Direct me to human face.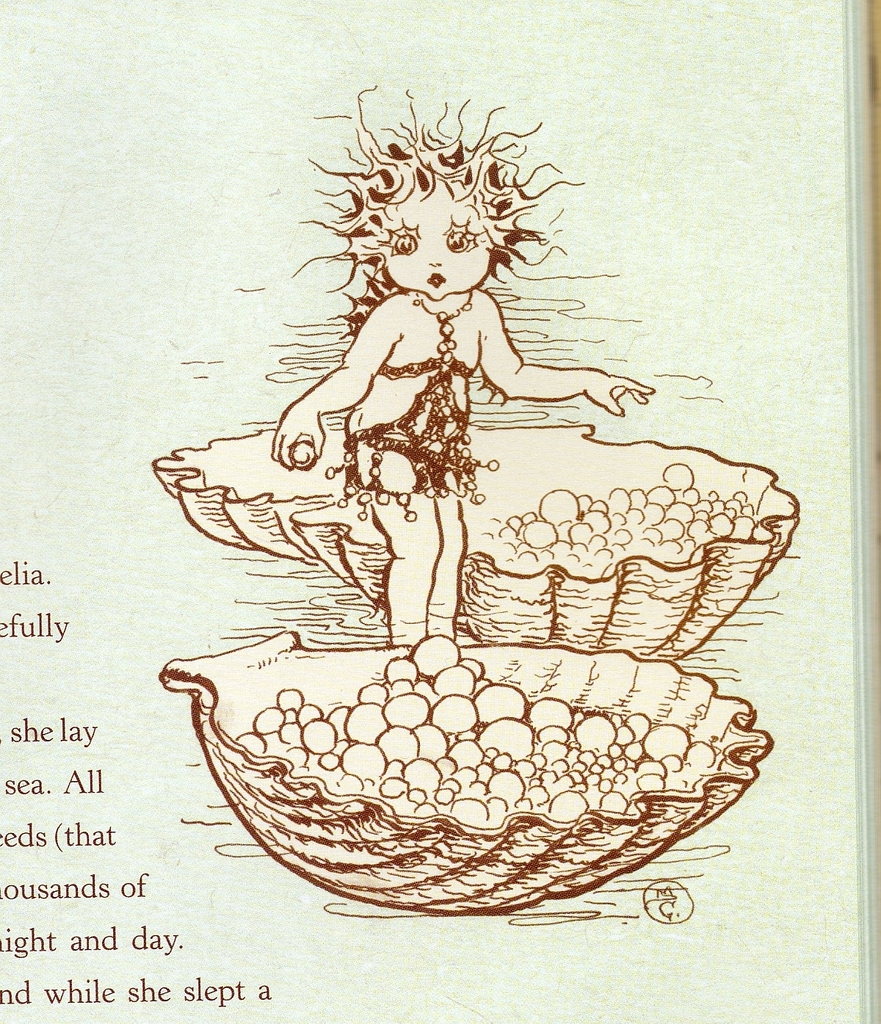
Direction: left=384, top=194, right=490, bottom=297.
